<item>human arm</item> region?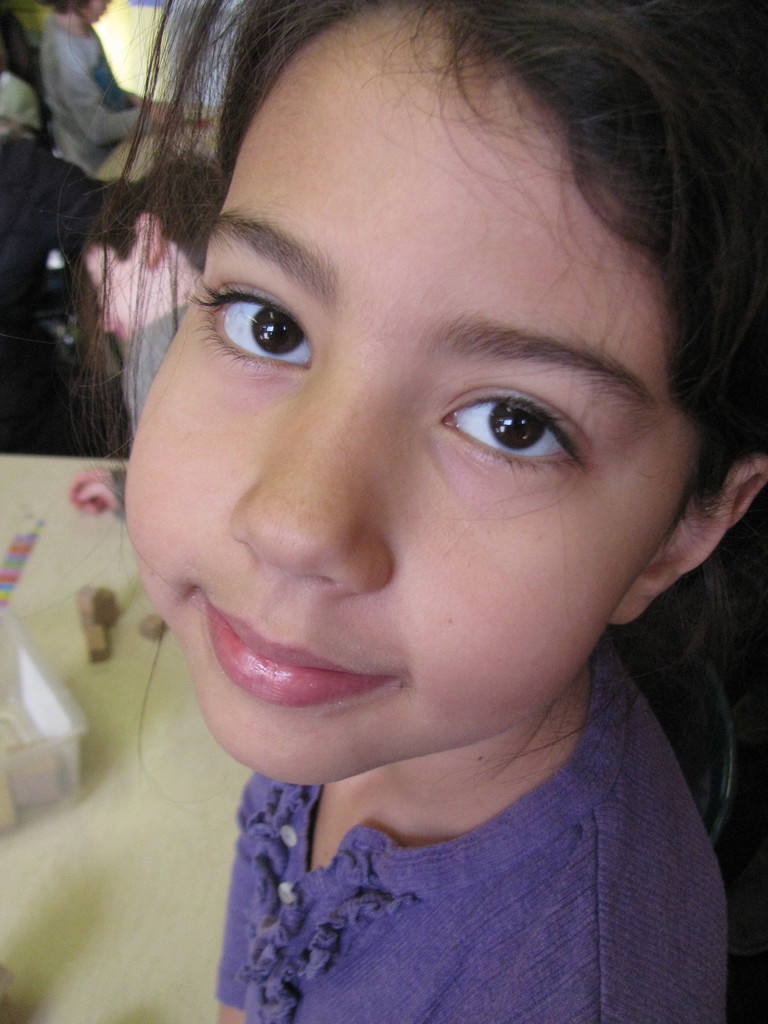
[57,47,207,146]
